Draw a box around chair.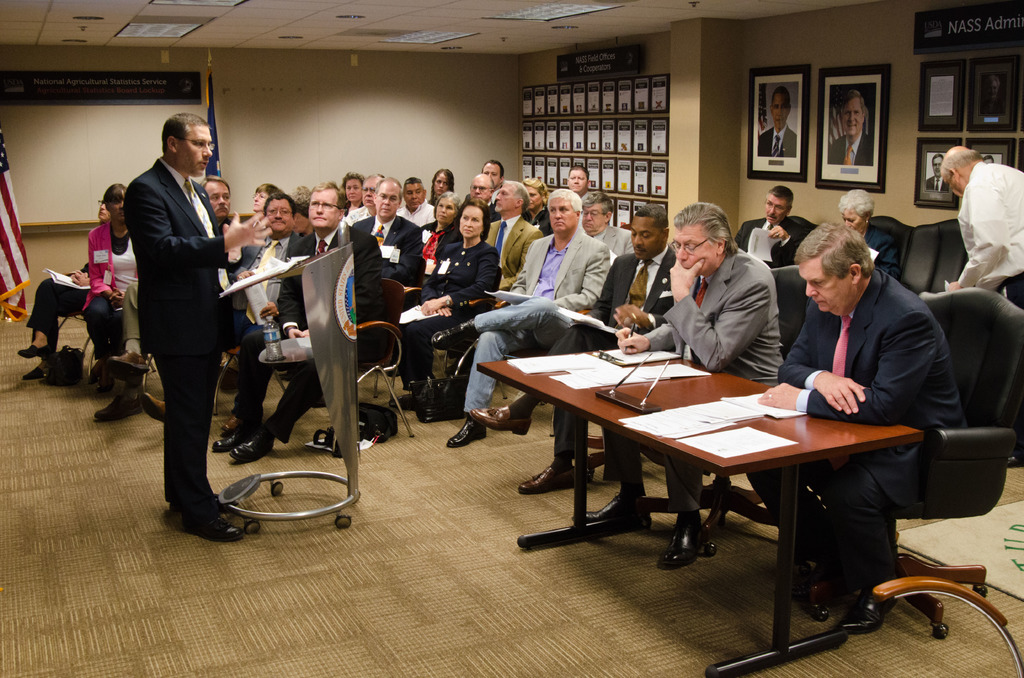
locate(787, 213, 819, 234).
